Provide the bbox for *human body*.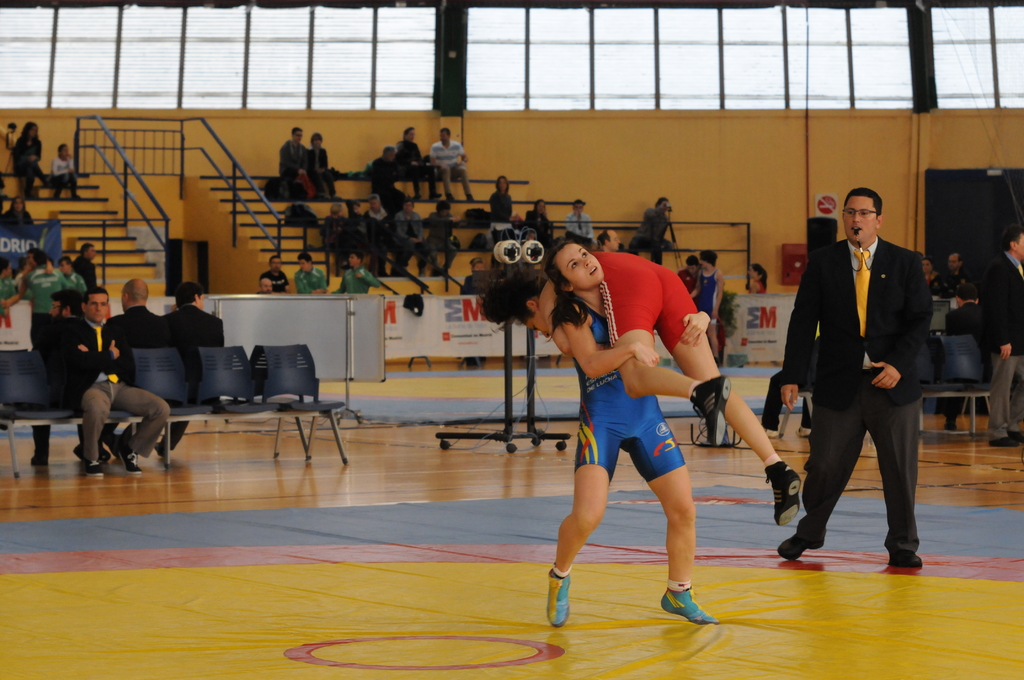
bbox(163, 300, 226, 460).
